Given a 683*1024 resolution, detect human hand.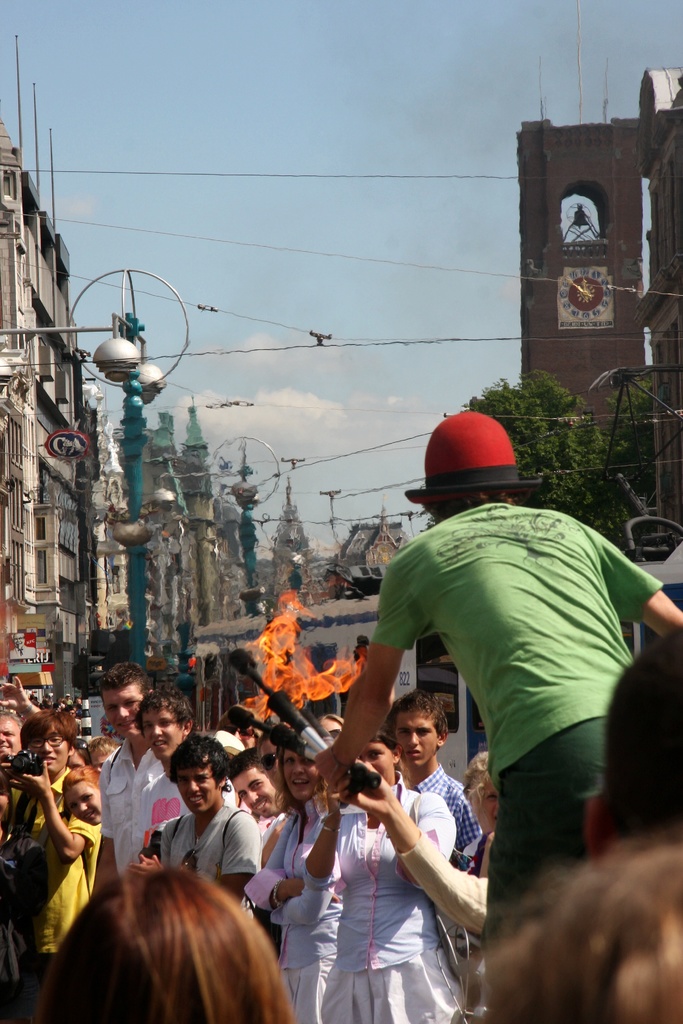
rect(288, 876, 306, 900).
